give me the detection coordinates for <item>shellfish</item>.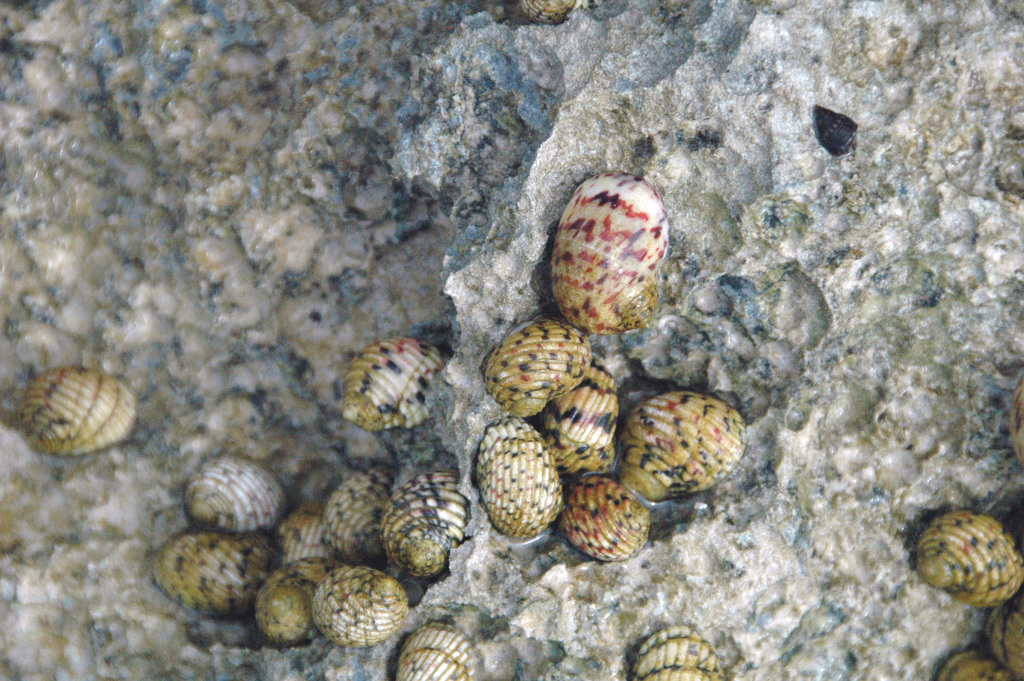
region(339, 334, 454, 430).
